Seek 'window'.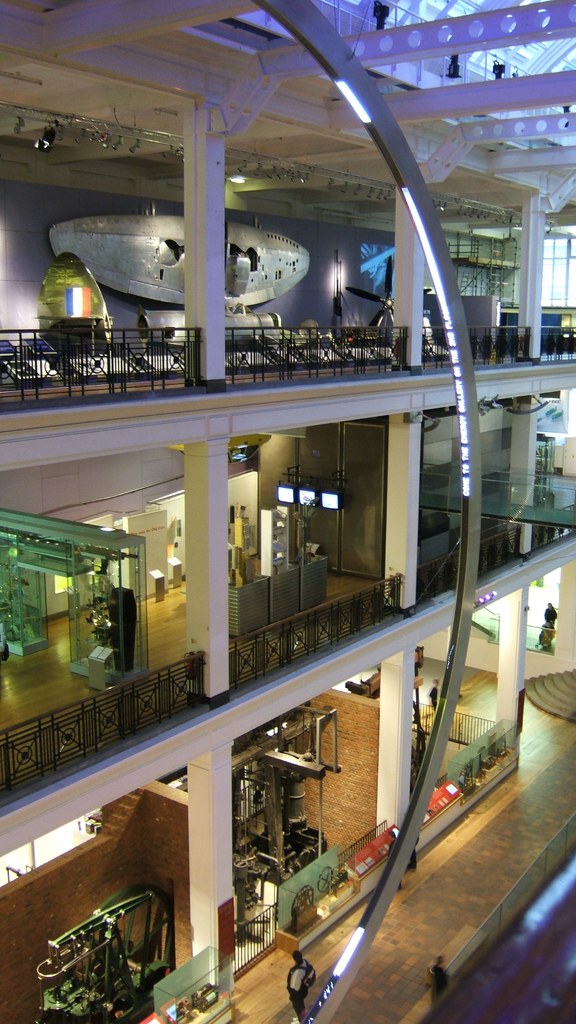
(0,4,575,1022).
